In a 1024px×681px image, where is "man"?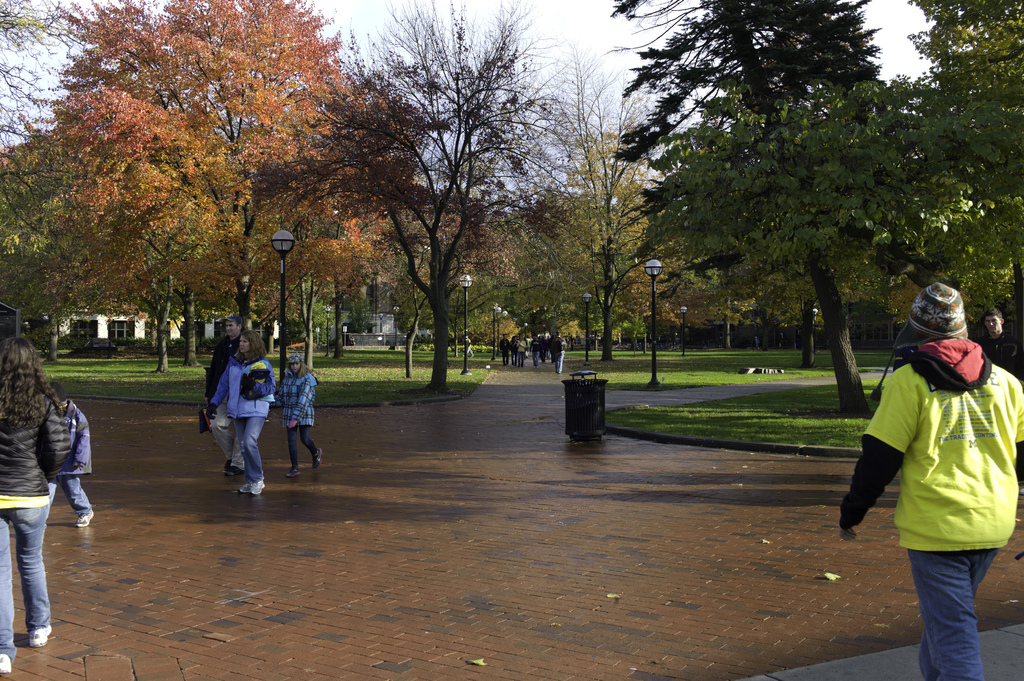
rect(977, 306, 1022, 382).
